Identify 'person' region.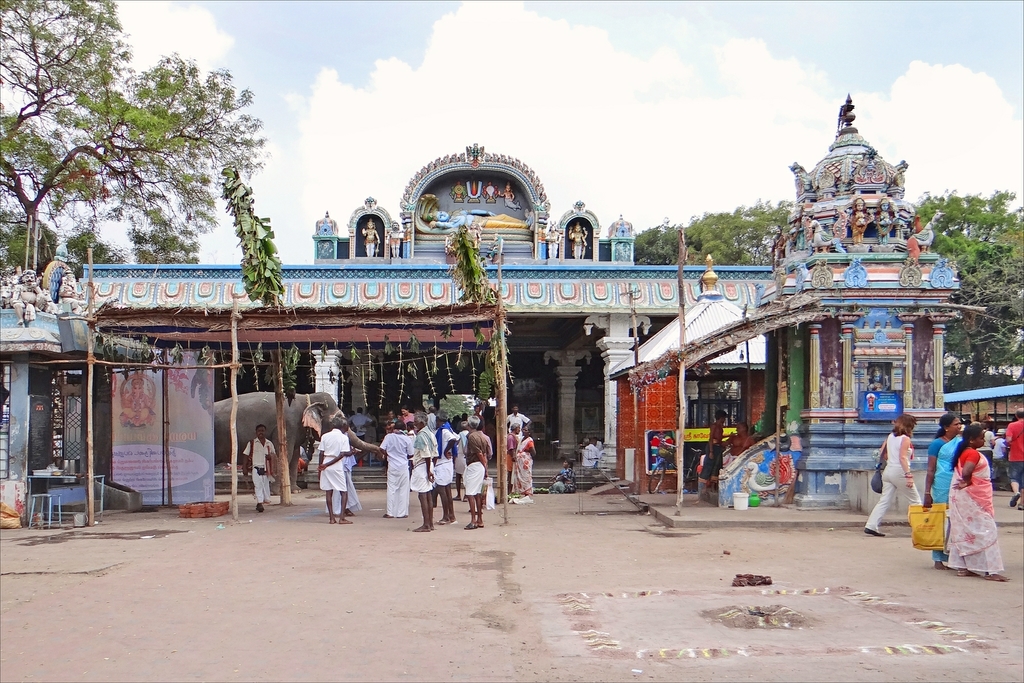
Region: BBox(921, 415, 970, 566).
